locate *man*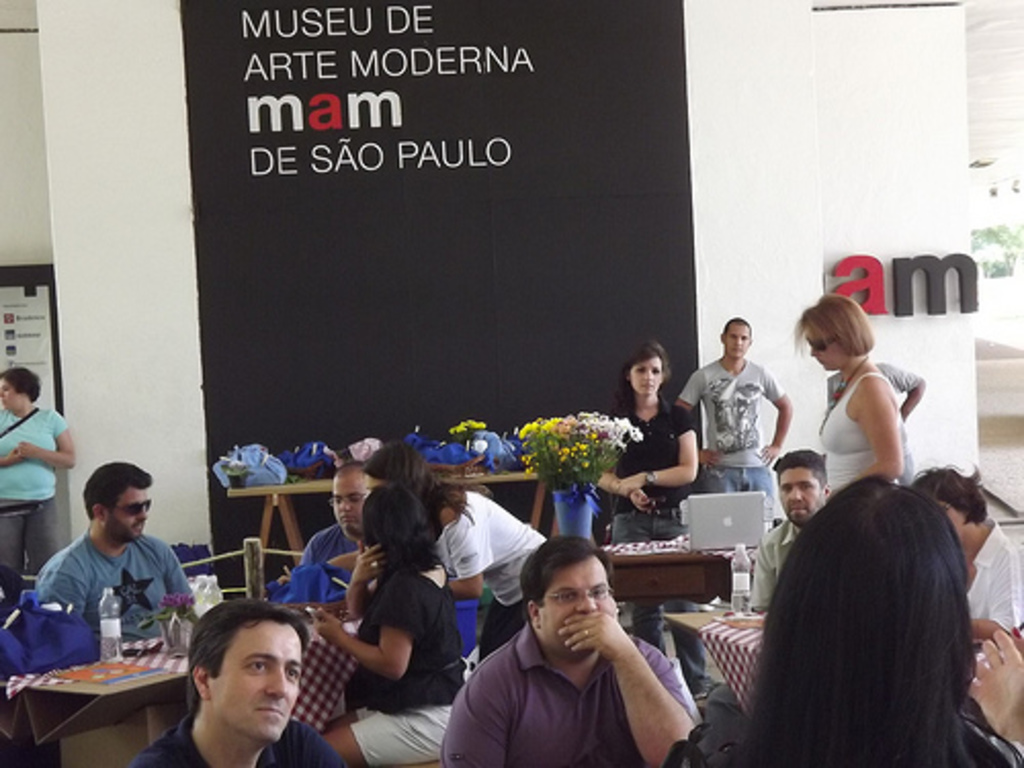
[35, 463, 197, 641]
